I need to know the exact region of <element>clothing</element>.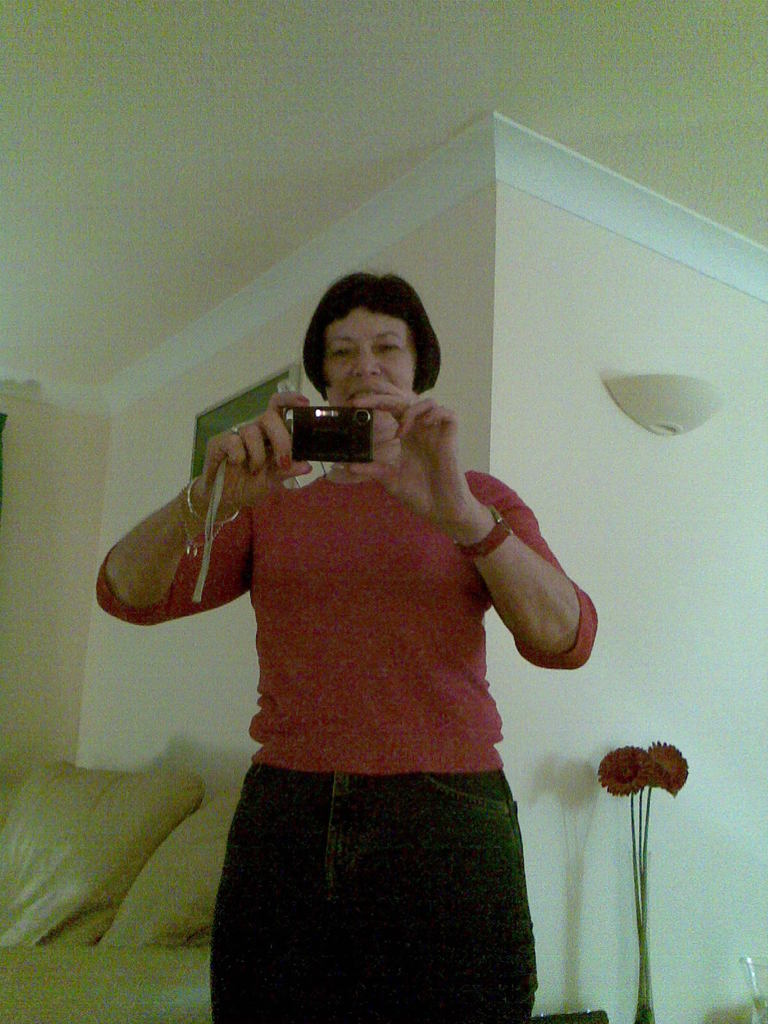
Region: region(144, 336, 583, 995).
